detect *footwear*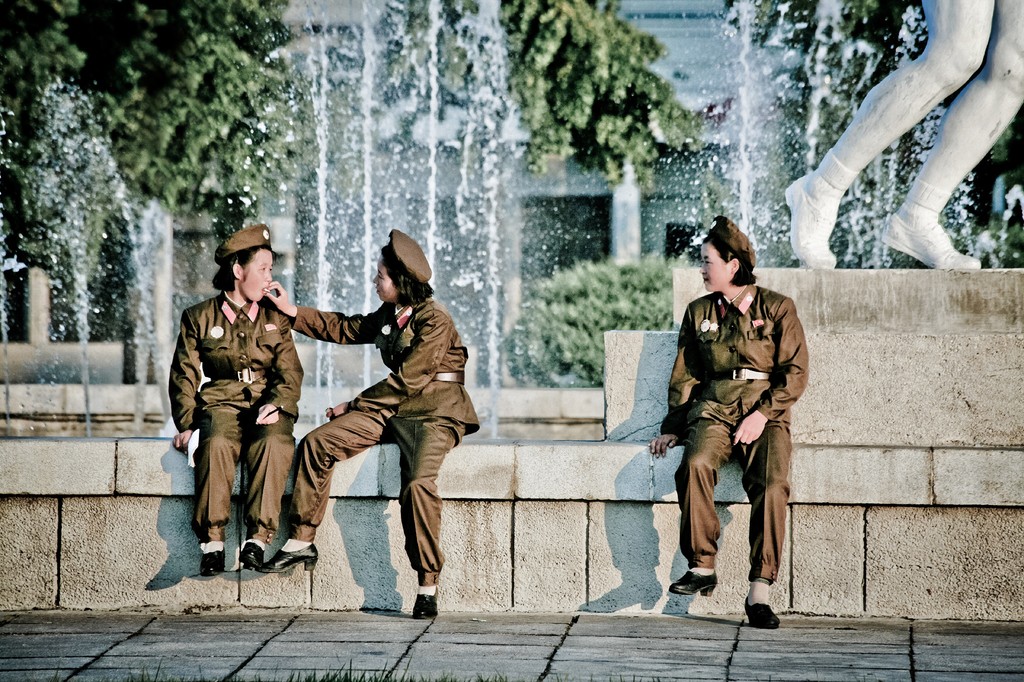
[x1=742, y1=597, x2=783, y2=626]
